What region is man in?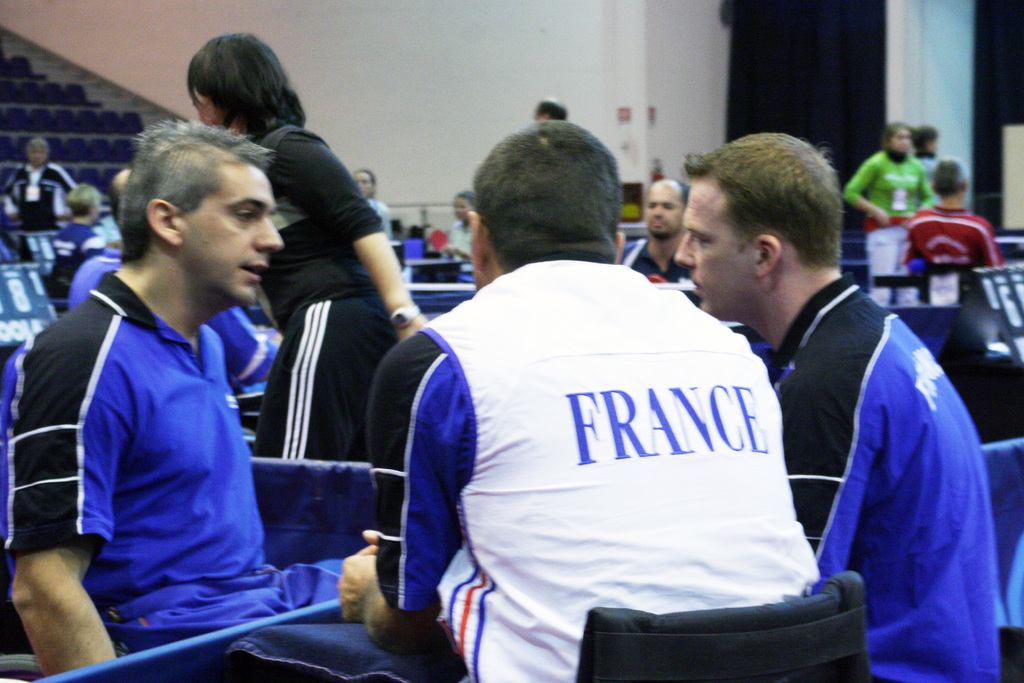
bbox=[619, 185, 705, 309].
